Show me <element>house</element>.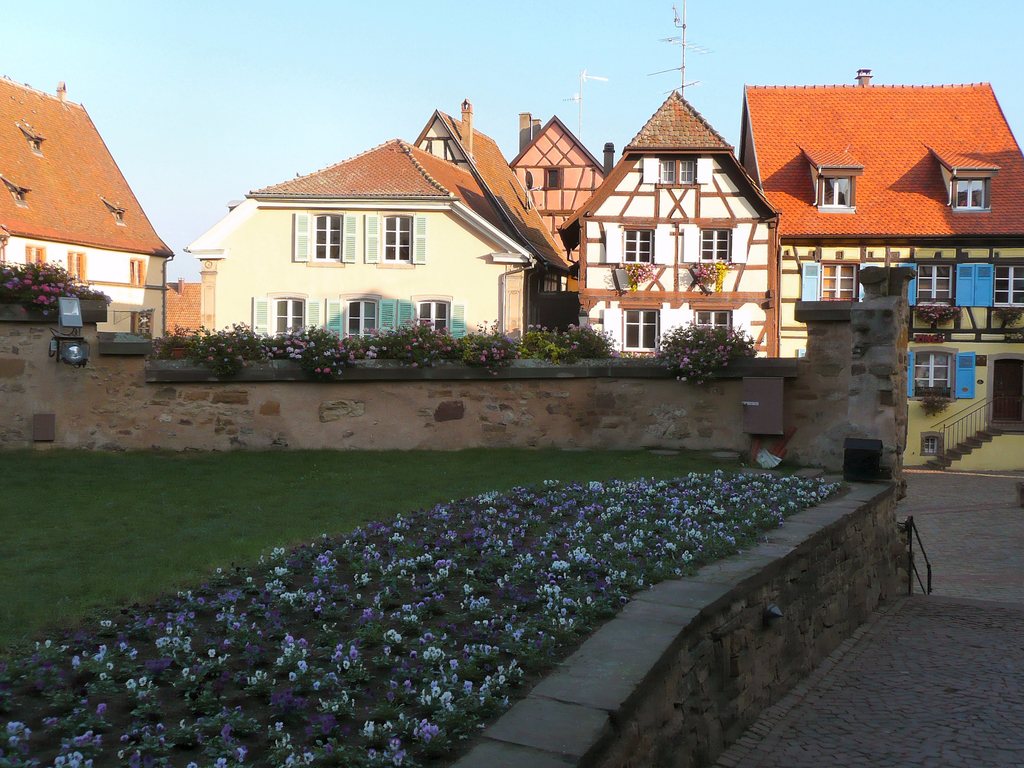
<element>house</element> is here: <bbox>189, 104, 579, 357</bbox>.
